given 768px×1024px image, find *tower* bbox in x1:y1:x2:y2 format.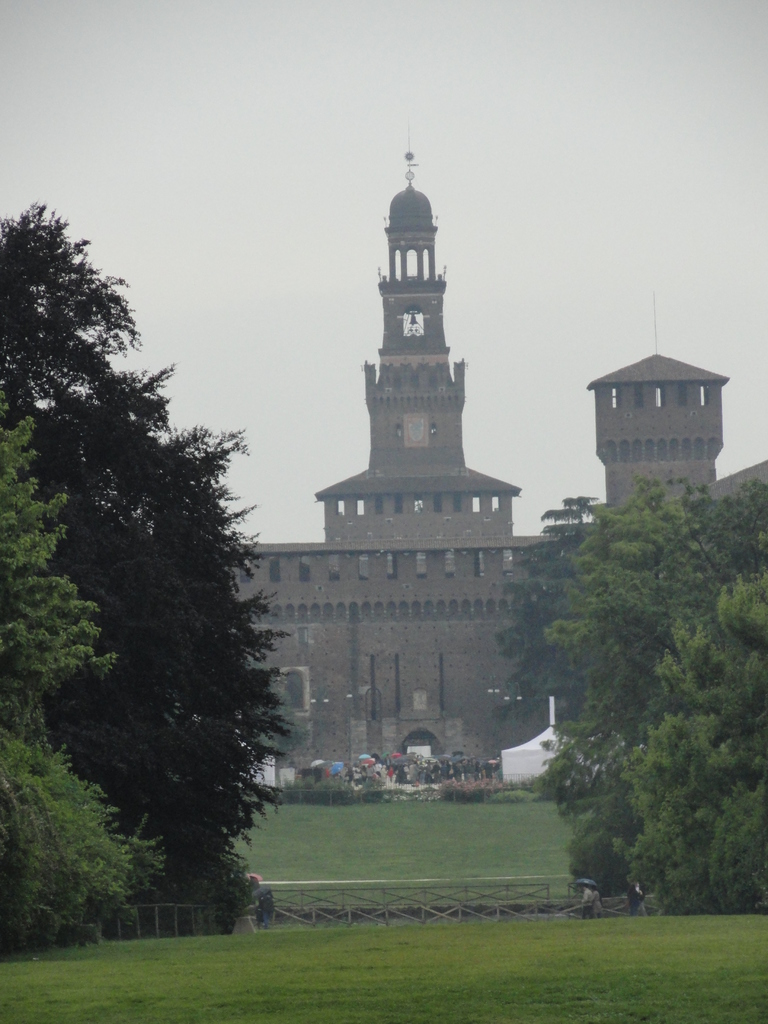
214:111:570:824.
